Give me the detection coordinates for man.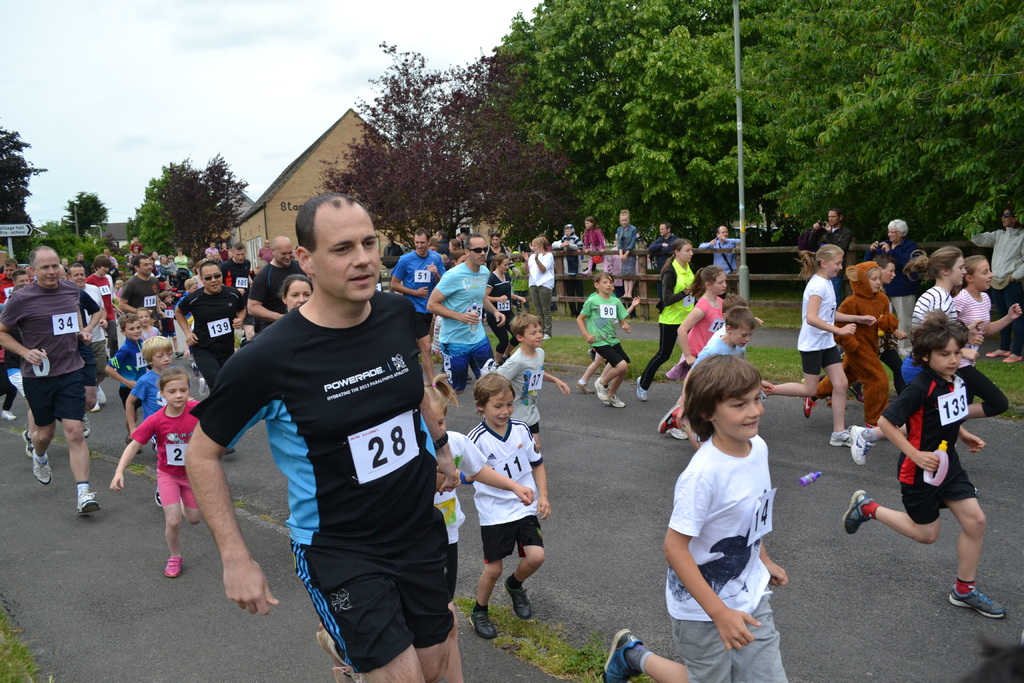
(202, 192, 458, 679).
